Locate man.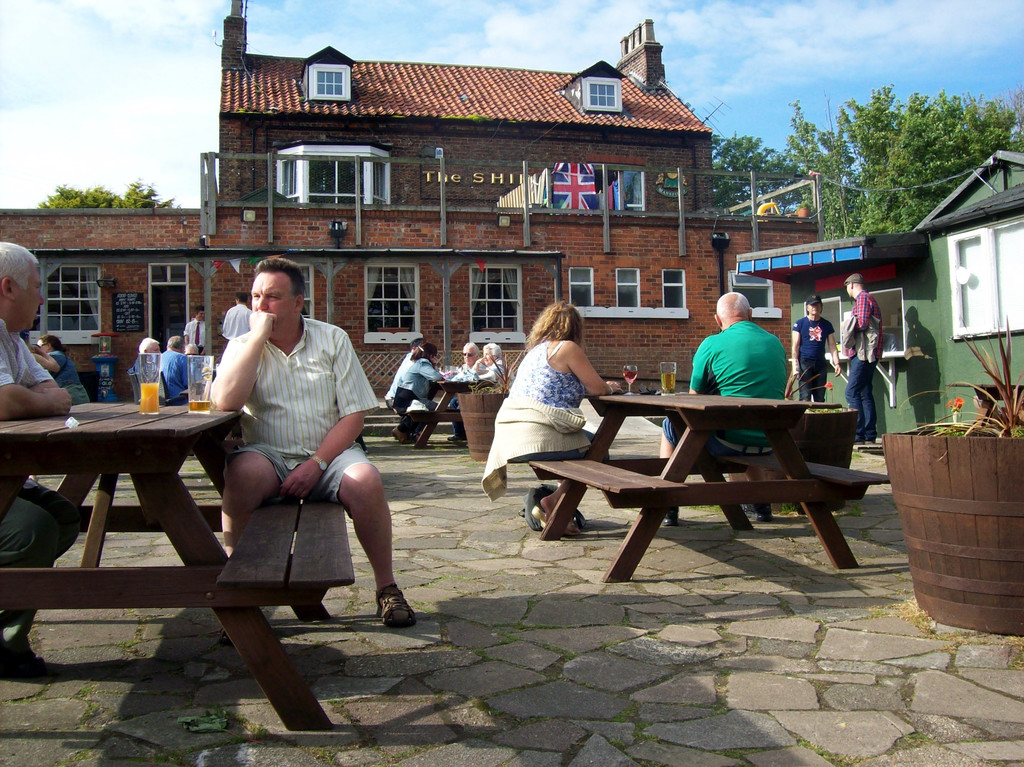
Bounding box: (656, 293, 787, 534).
